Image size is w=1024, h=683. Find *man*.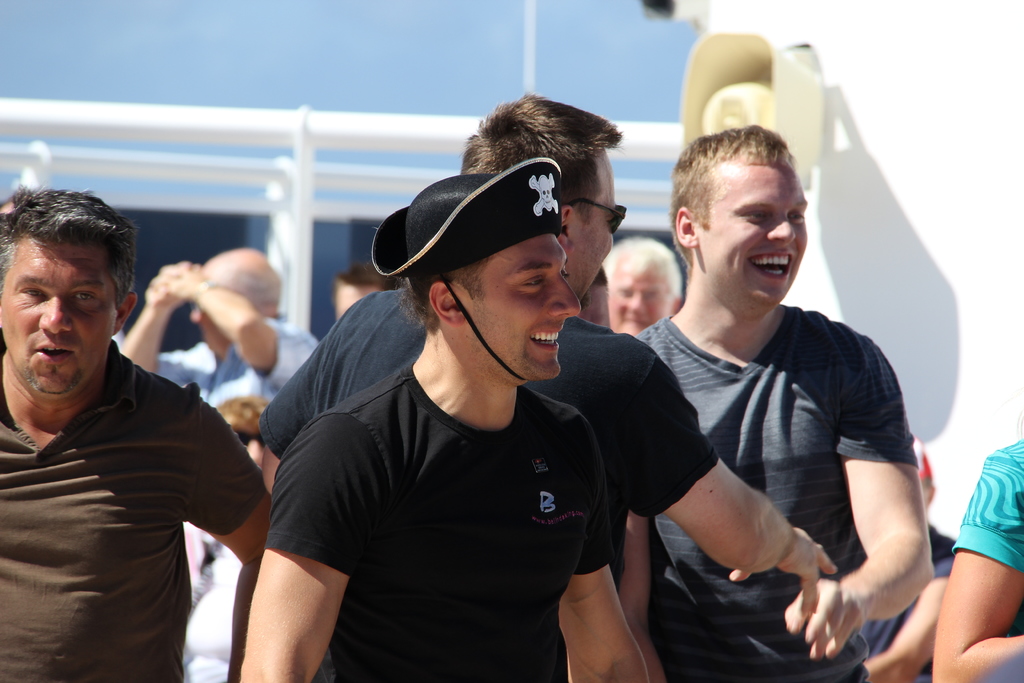
[x1=593, y1=236, x2=685, y2=342].
